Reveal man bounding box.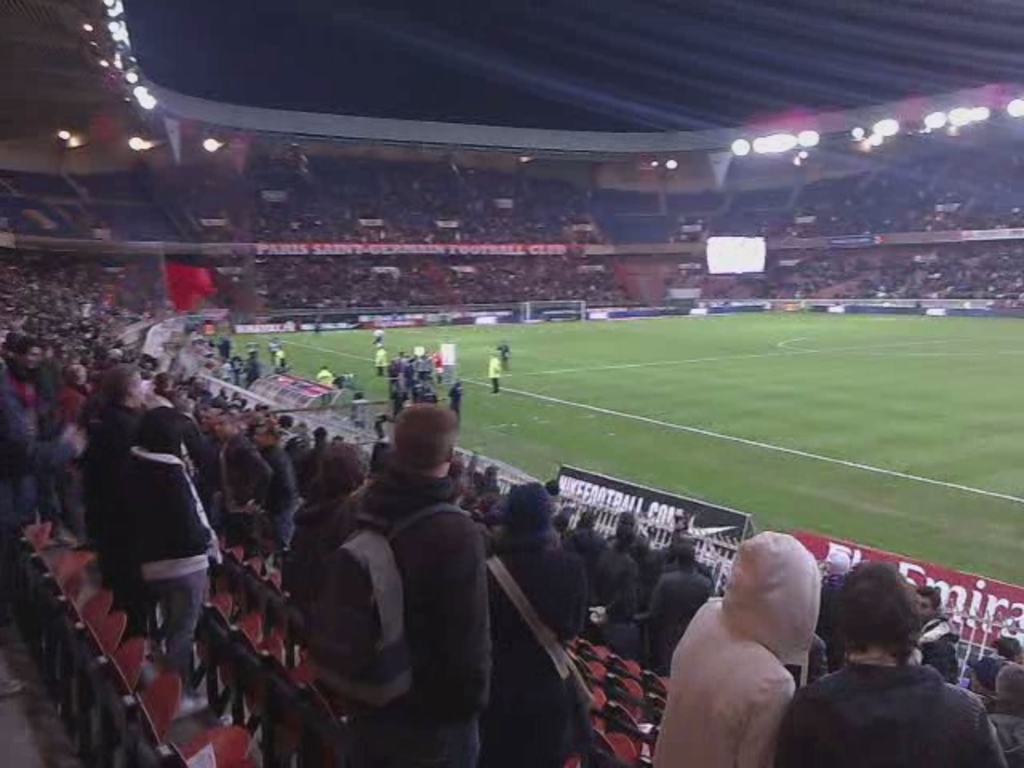
Revealed: 214/403/270/555.
